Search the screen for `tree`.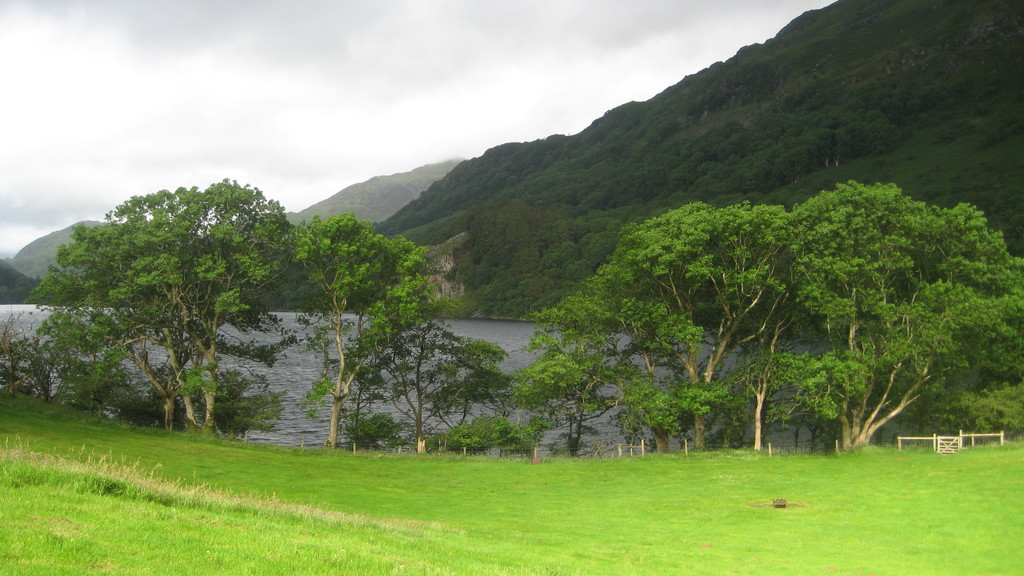
Found at region(531, 205, 795, 445).
